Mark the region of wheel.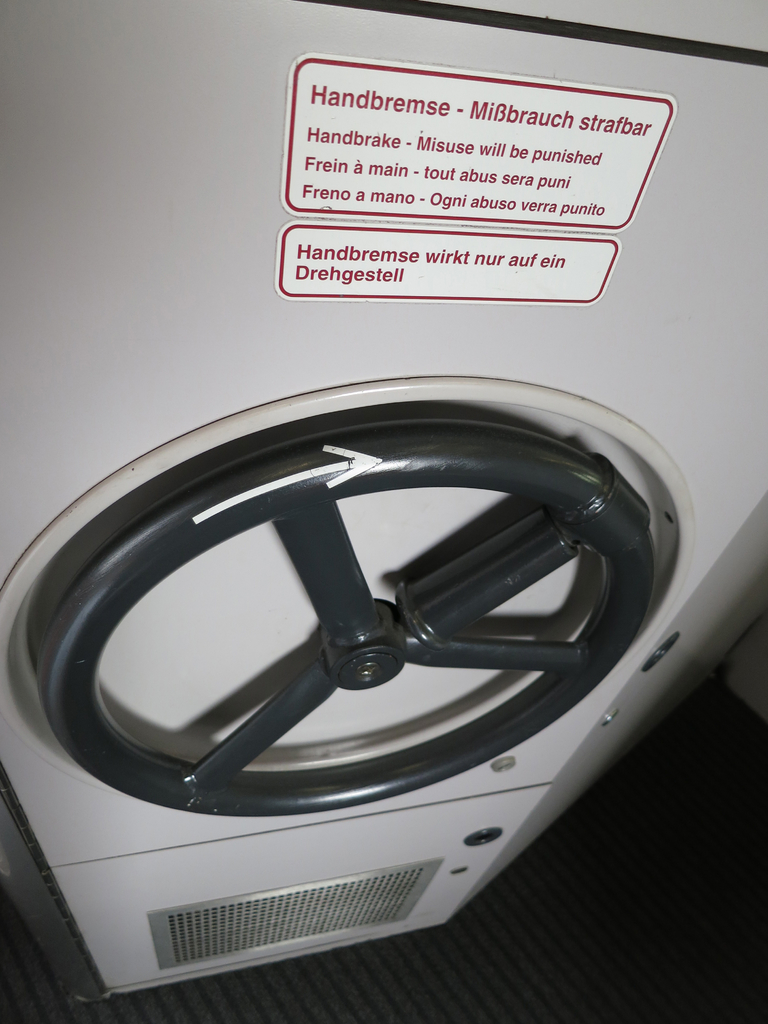
Region: <box>34,419,657,824</box>.
